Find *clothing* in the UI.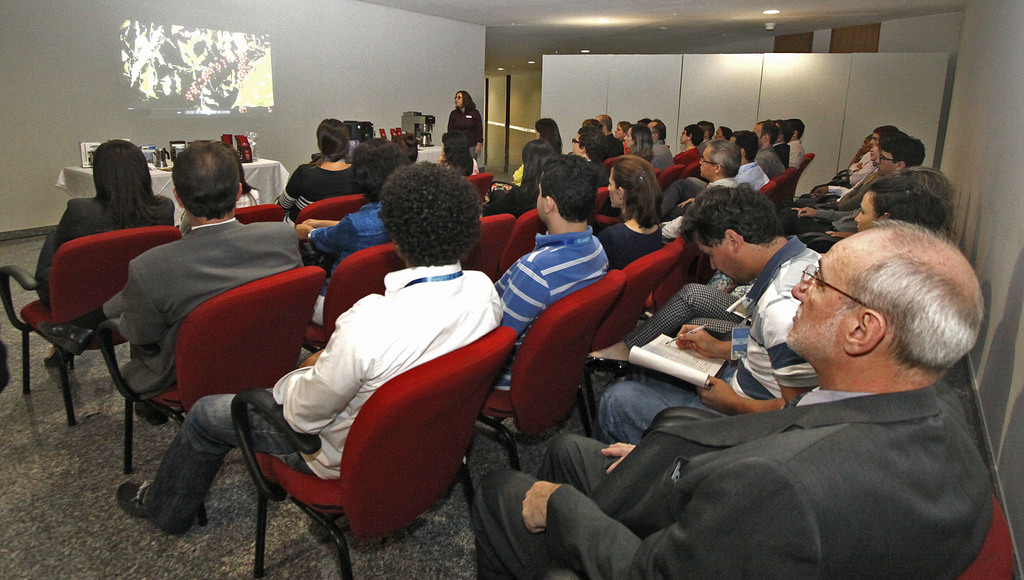
UI element at crop(489, 223, 605, 393).
